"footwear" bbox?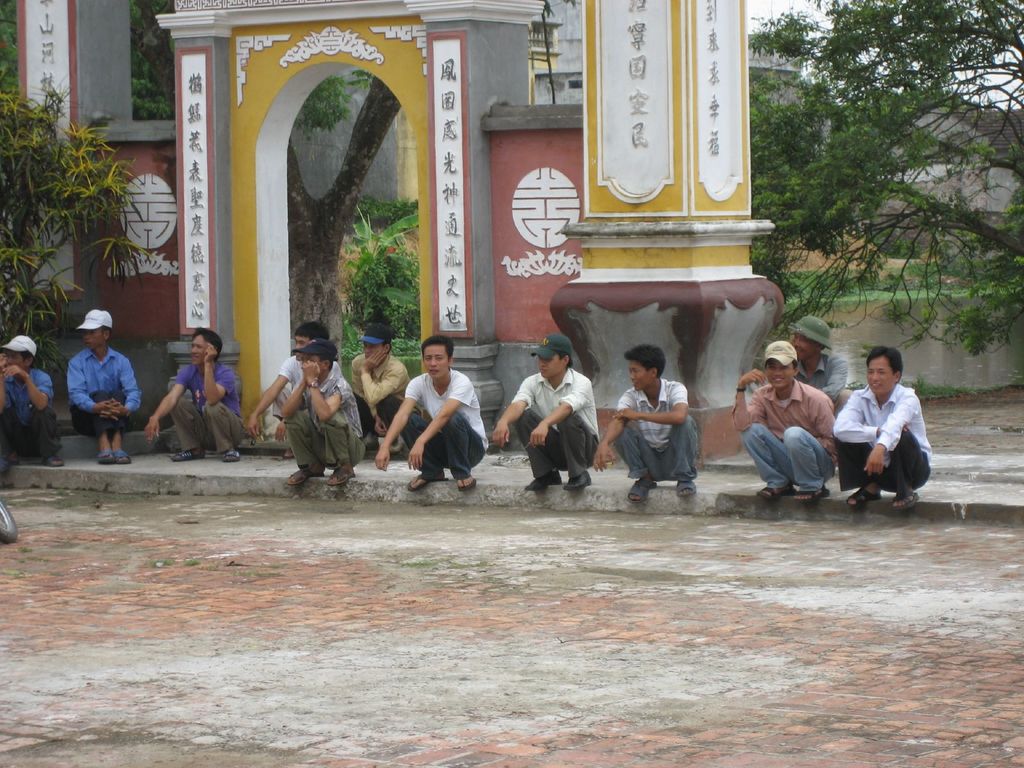
332:465:355:484
